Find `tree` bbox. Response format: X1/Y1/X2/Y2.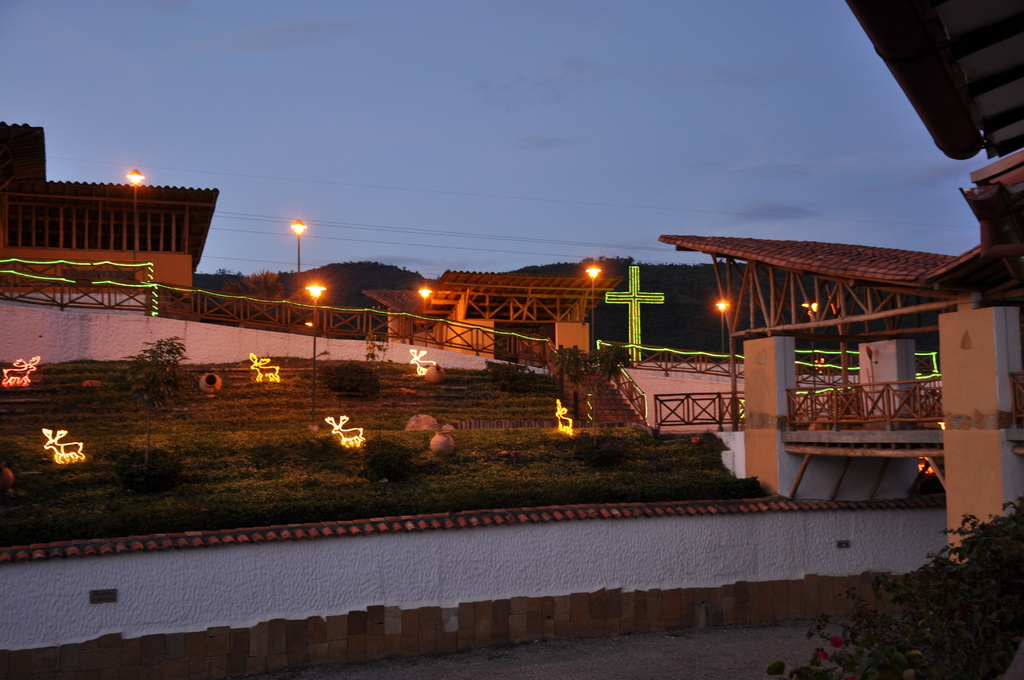
550/344/589/425.
